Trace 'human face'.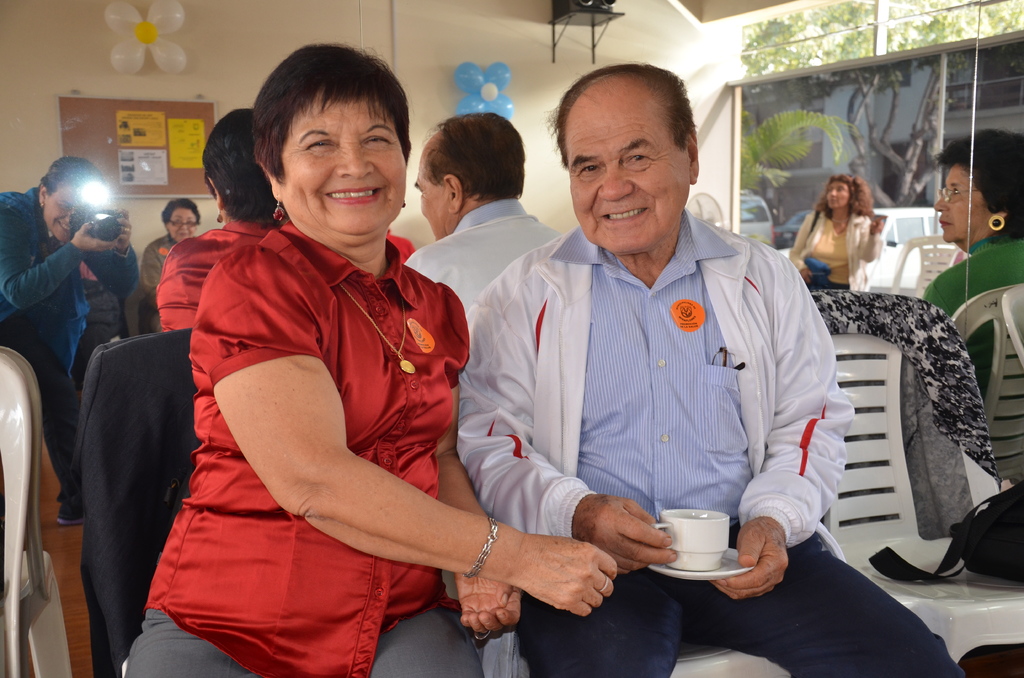
Traced to <box>828,182,852,210</box>.
